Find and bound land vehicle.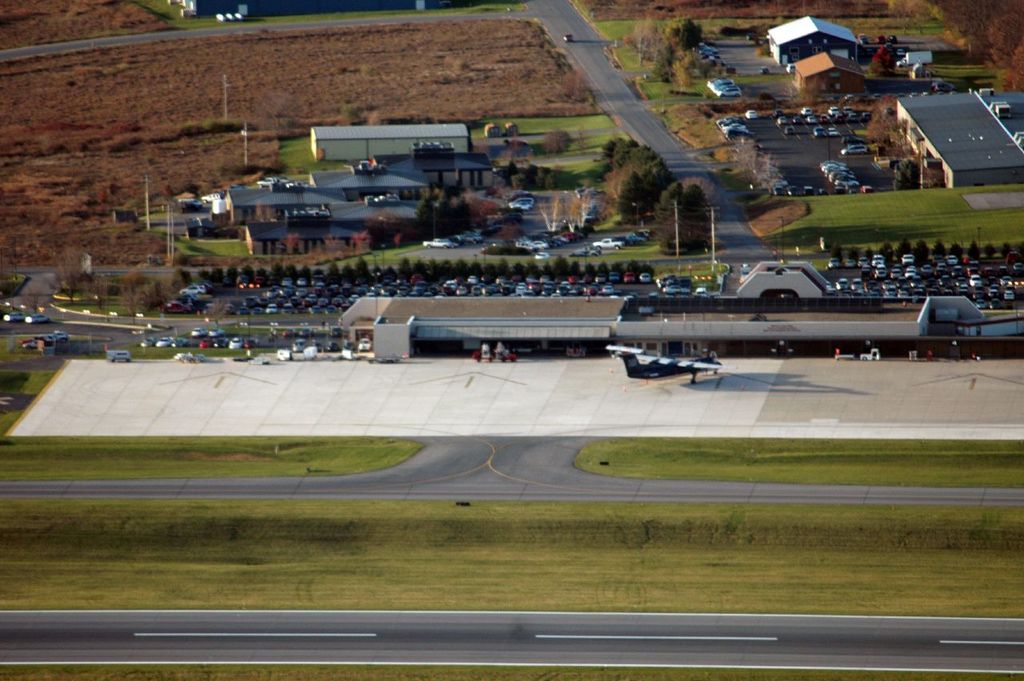
Bound: (x1=343, y1=338, x2=357, y2=351).
